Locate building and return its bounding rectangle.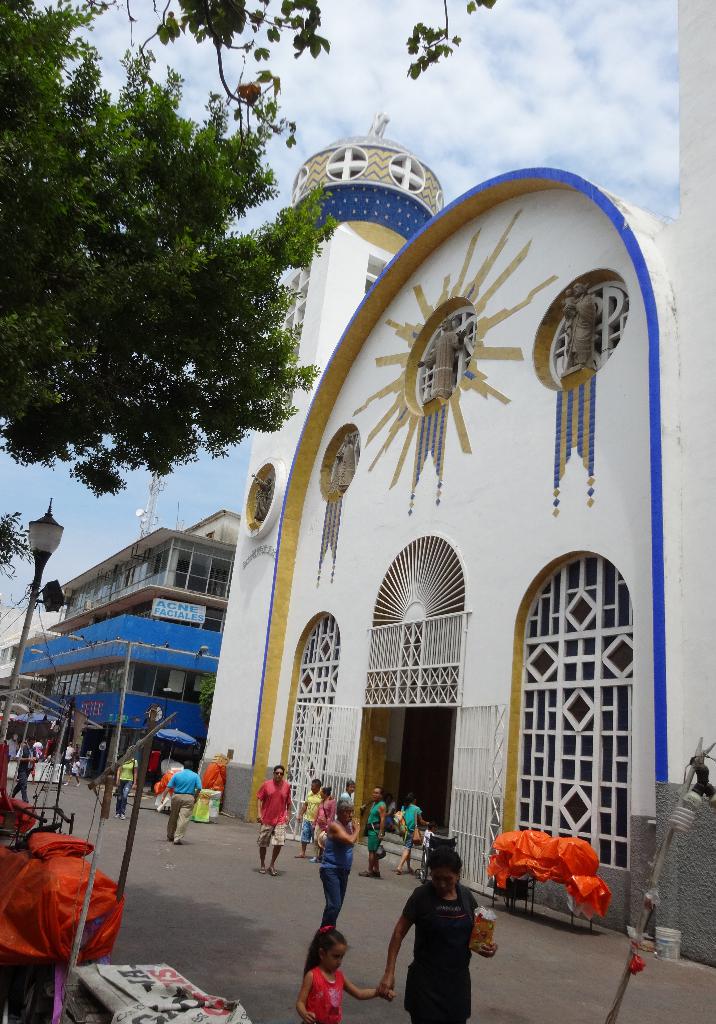
<region>199, 0, 715, 967</region>.
